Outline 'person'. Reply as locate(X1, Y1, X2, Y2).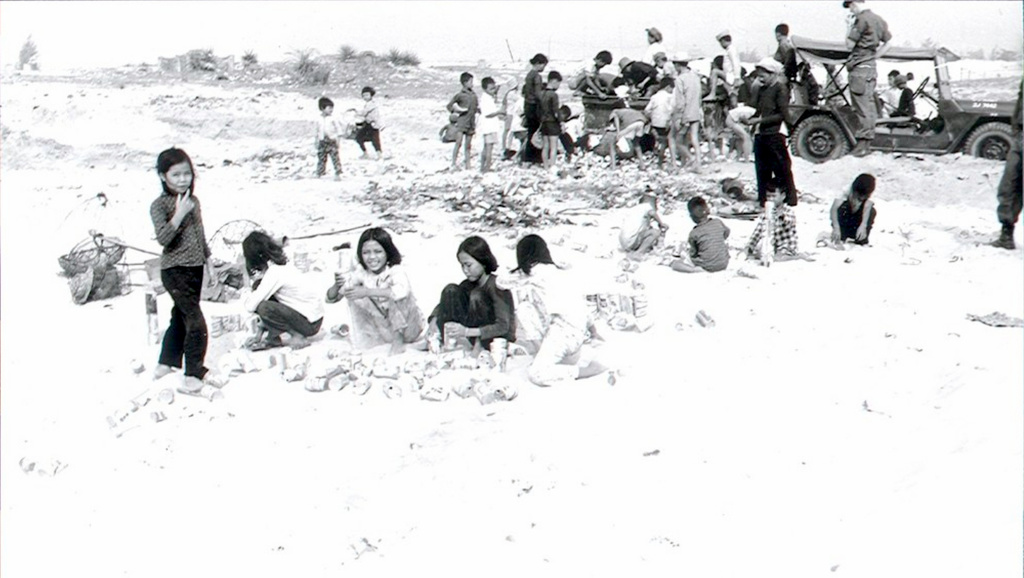
locate(986, 68, 1023, 245).
